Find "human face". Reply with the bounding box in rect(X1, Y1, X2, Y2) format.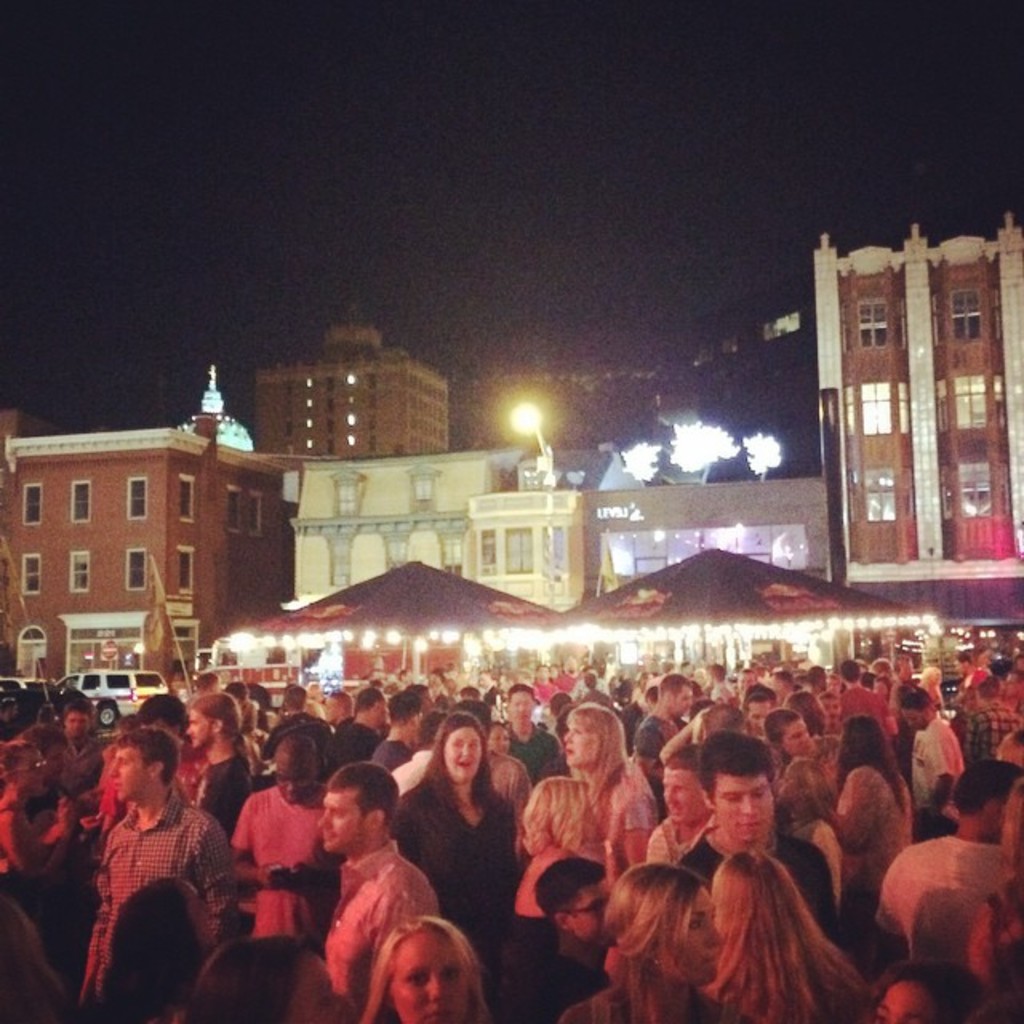
rect(670, 890, 722, 986).
